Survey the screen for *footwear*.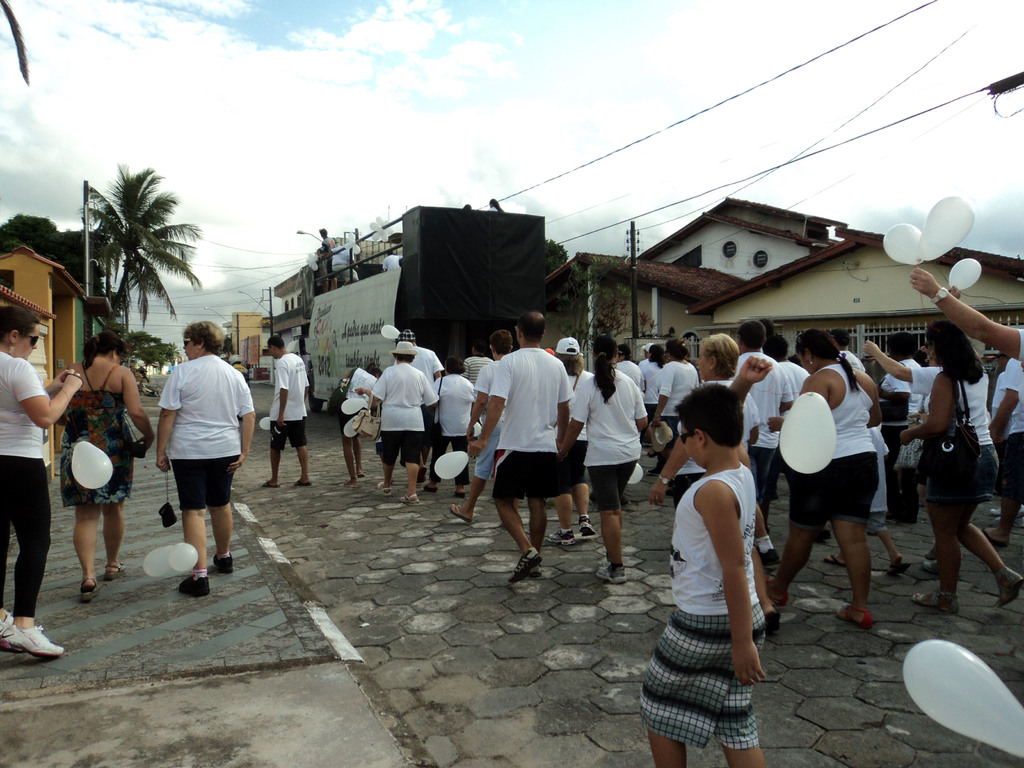
Survey found: [449, 502, 470, 522].
